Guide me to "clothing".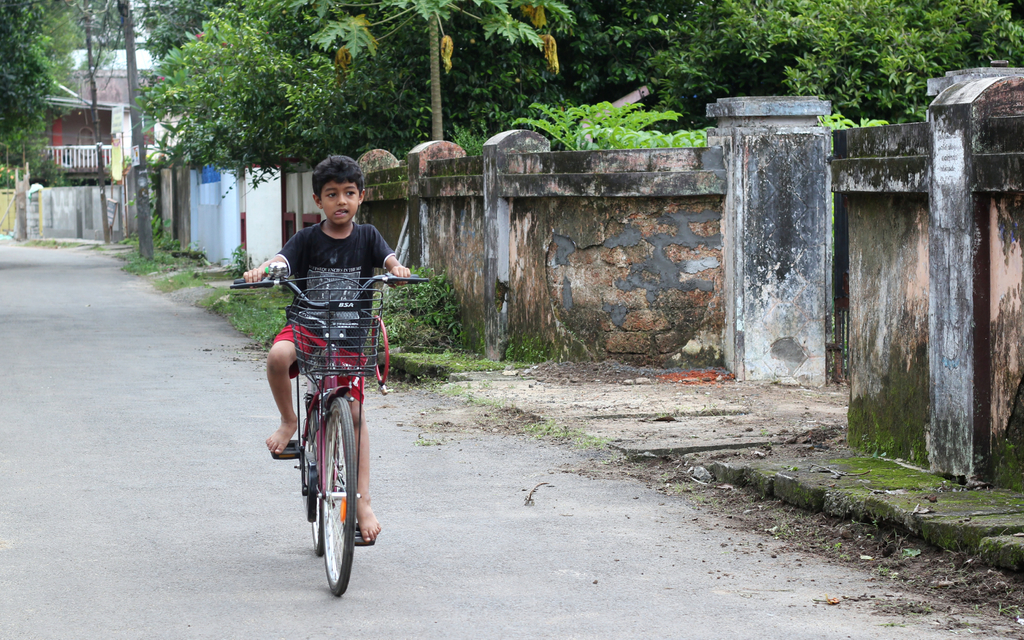
Guidance: rect(259, 183, 393, 416).
